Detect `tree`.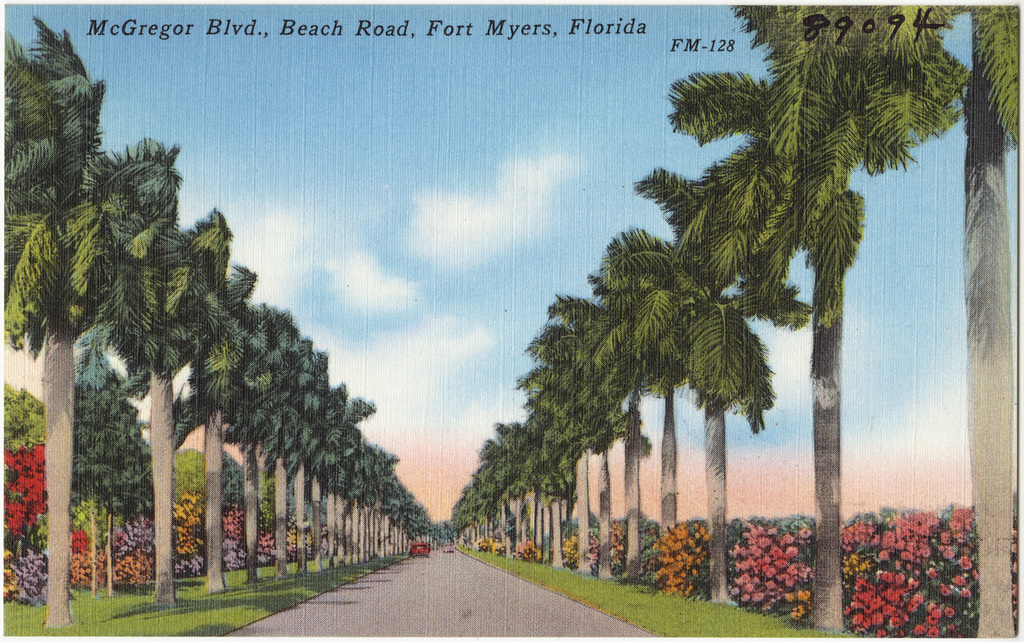
Detected at {"x1": 253, "y1": 326, "x2": 333, "y2": 566}.
